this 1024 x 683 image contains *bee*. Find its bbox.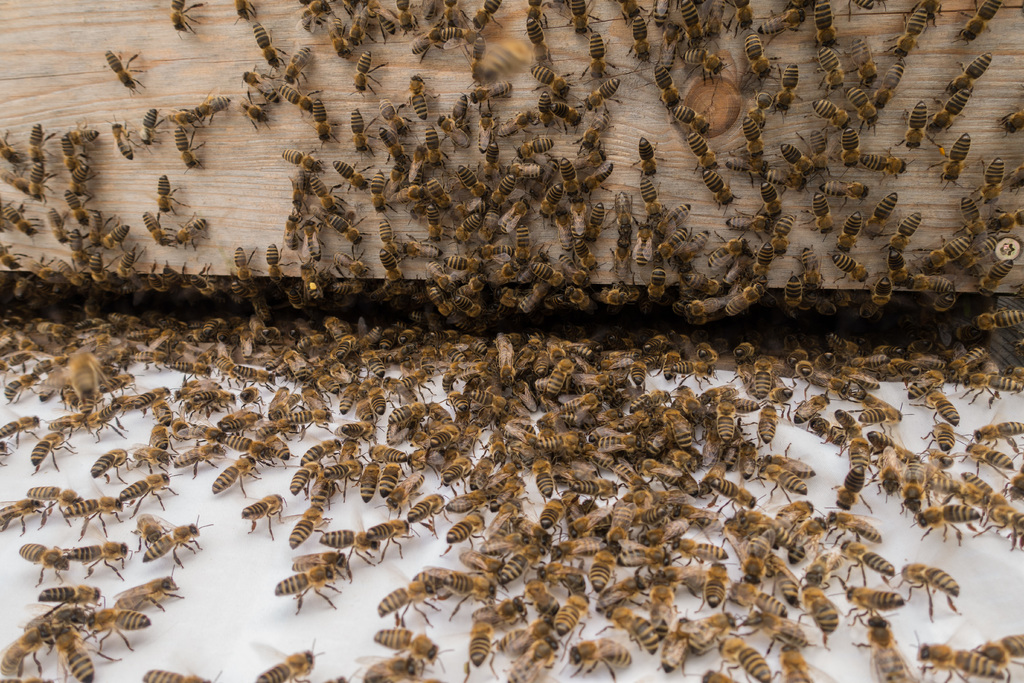
229,385,268,413.
